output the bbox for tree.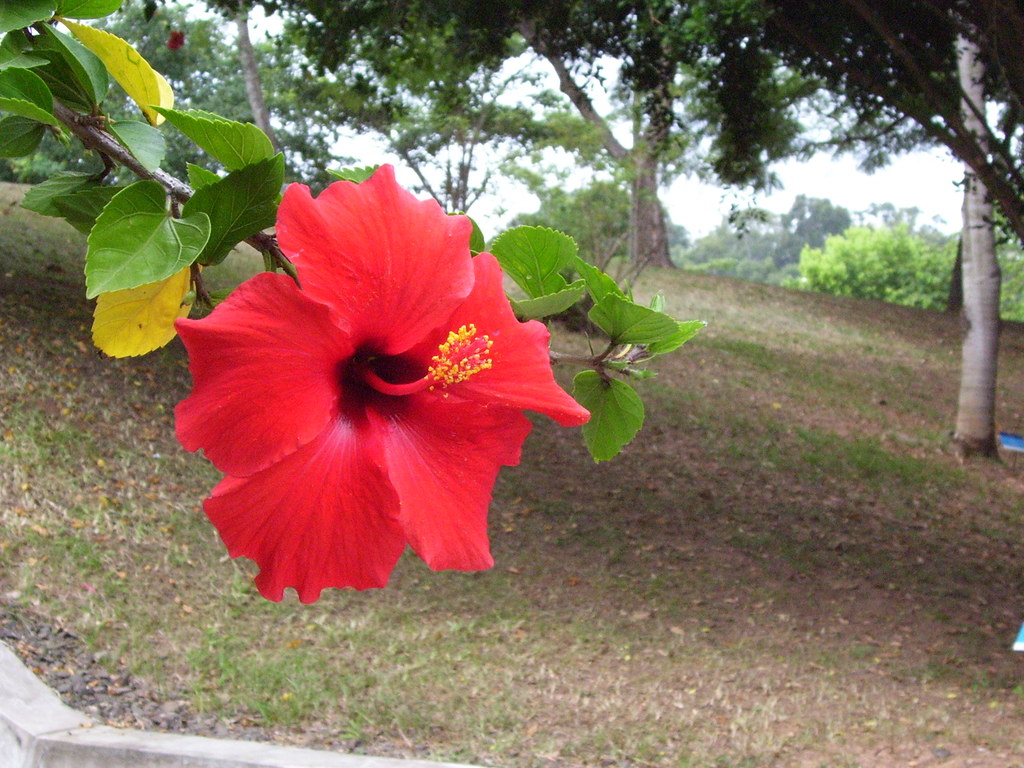
{"x1": 497, "y1": 177, "x2": 690, "y2": 283}.
